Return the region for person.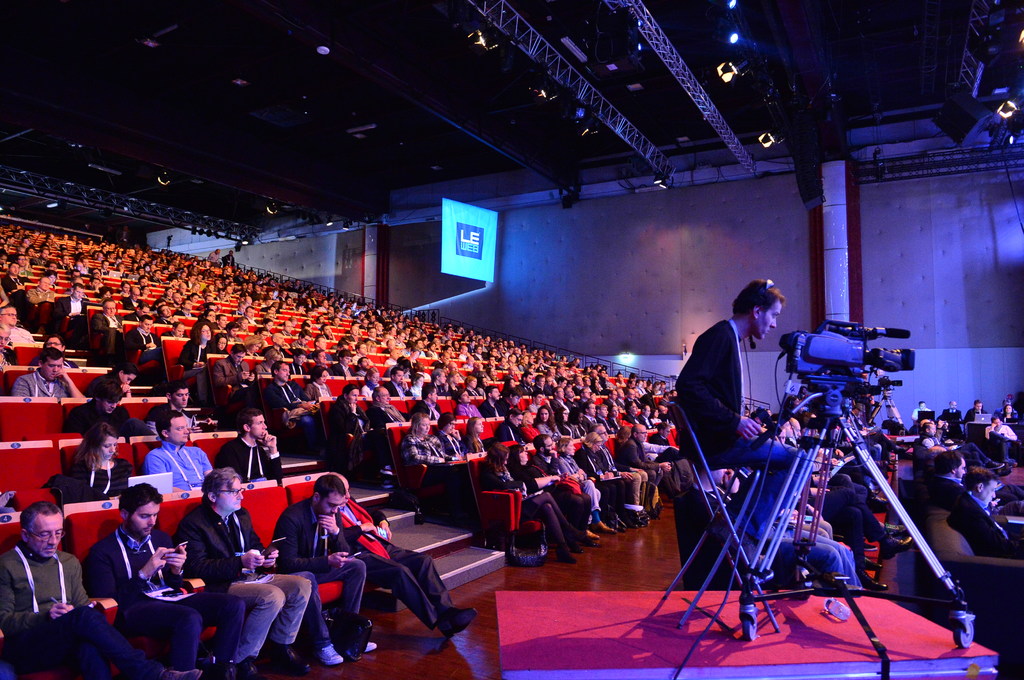
select_region(963, 398, 986, 423).
